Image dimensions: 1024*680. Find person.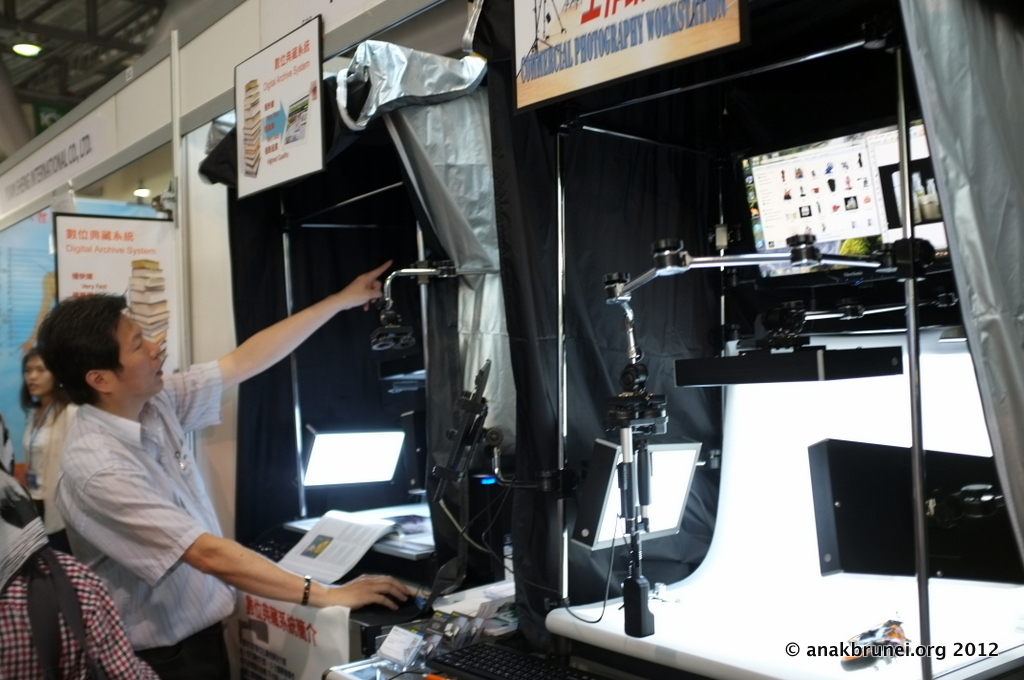
select_region(20, 345, 68, 515).
